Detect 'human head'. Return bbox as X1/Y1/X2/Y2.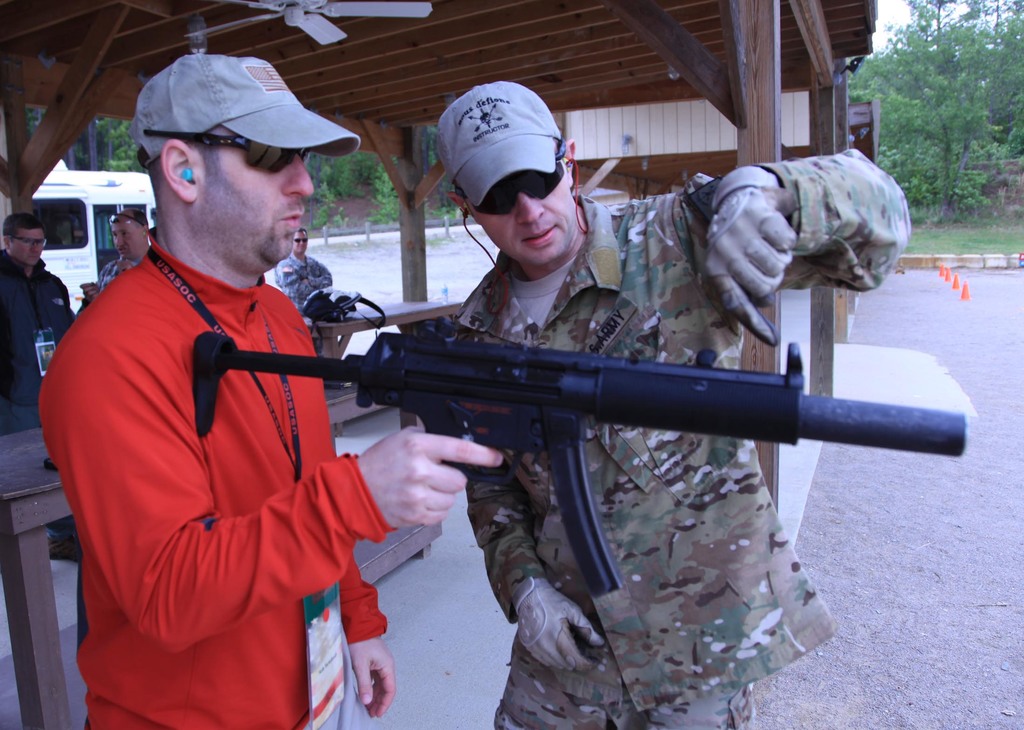
111/208/151/260.
